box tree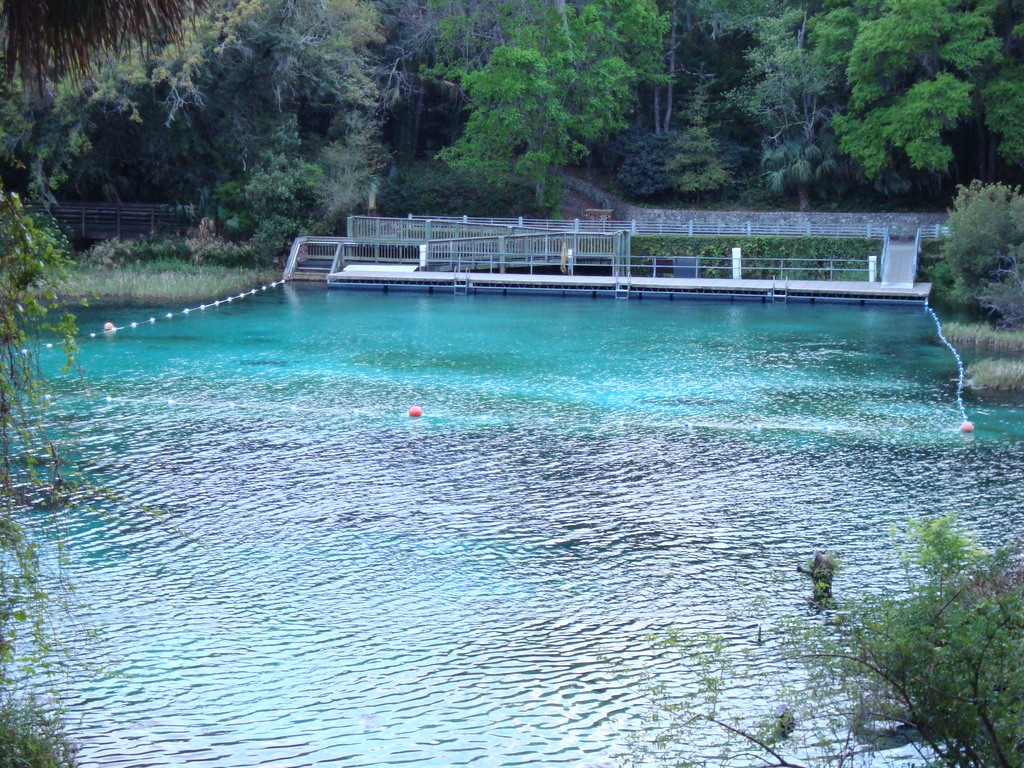
select_region(609, 511, 1023, 767)
